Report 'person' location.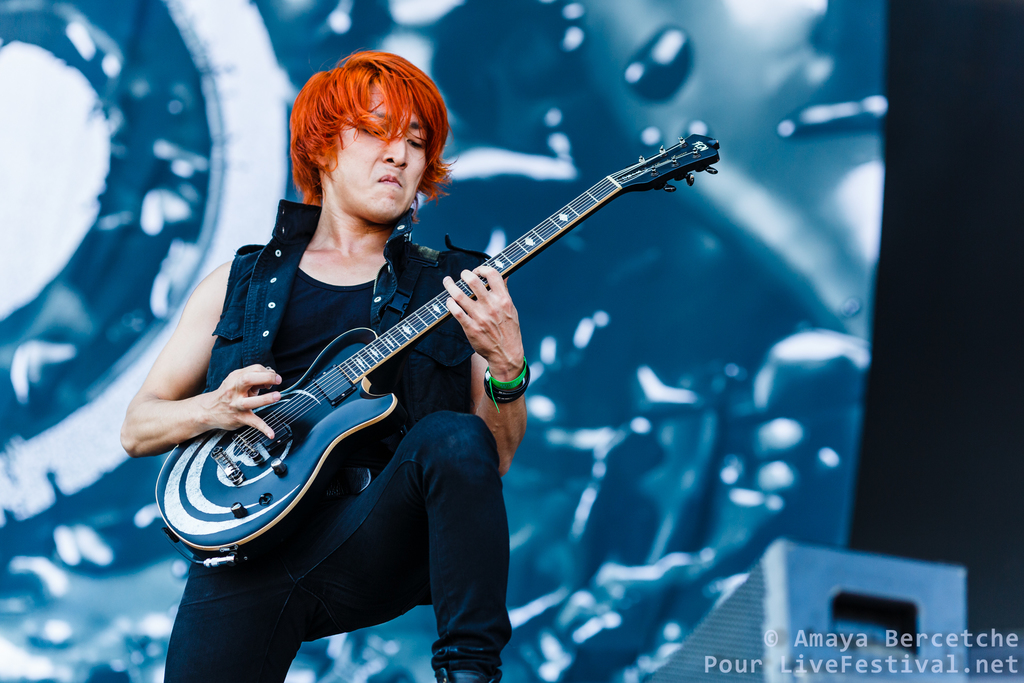
Report: {"left": 117, "top": 46, "right": 528, "bottom": 682}.
